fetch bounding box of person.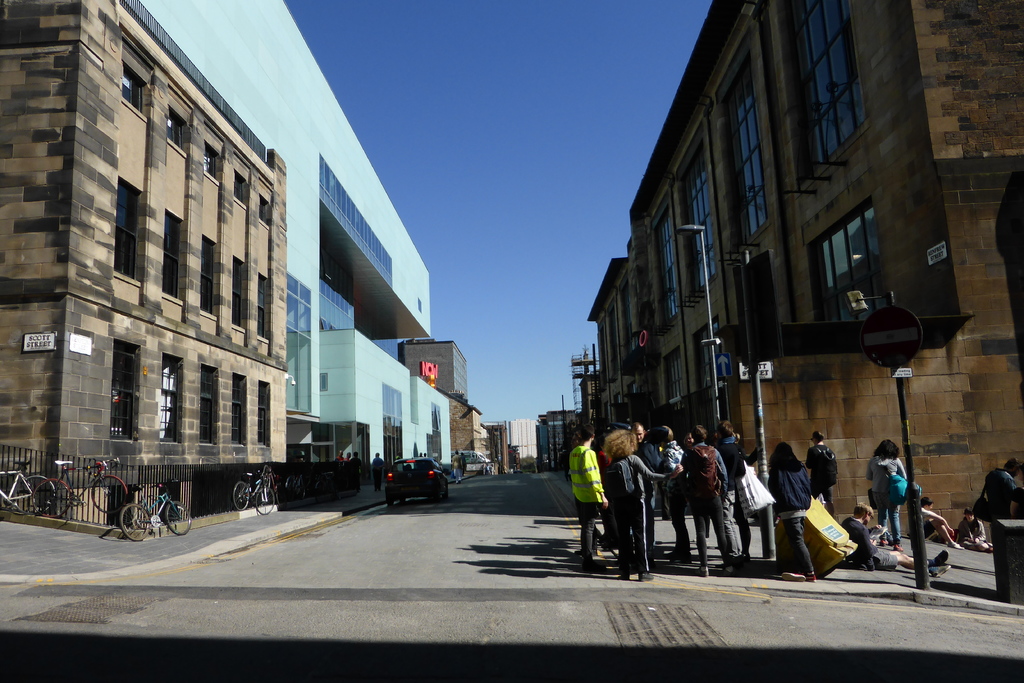
Bbox: 921 496 963 552.
